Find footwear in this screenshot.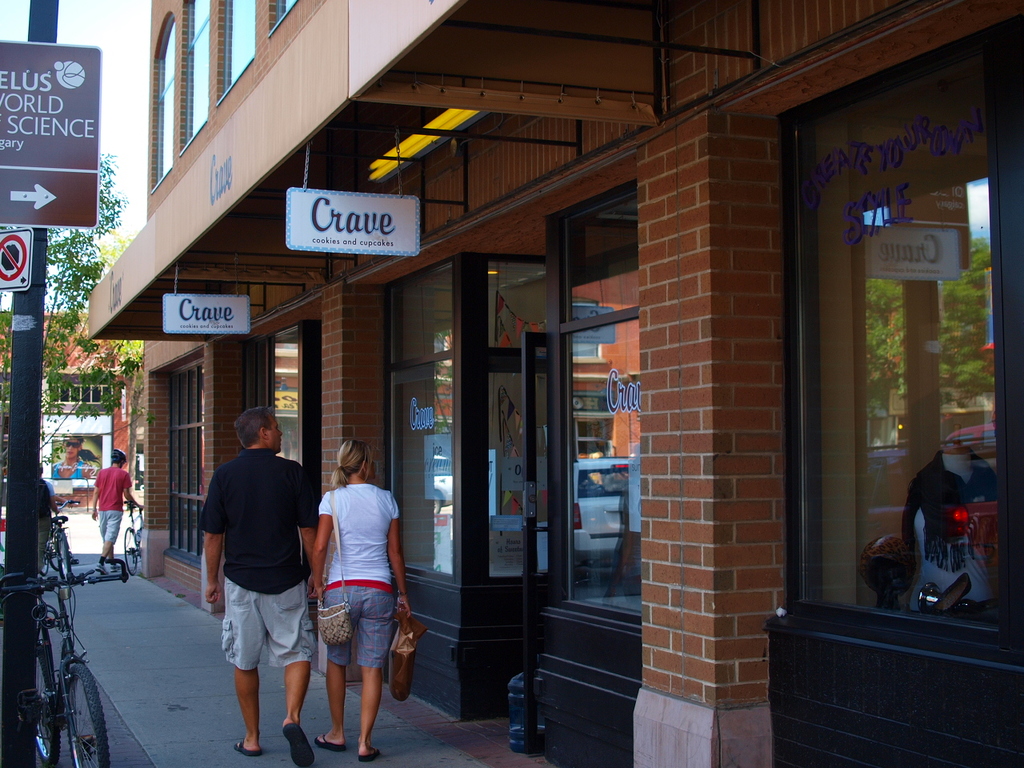
The bounding box for footwear is (left=230, top=738, right=261, bottom=758).
